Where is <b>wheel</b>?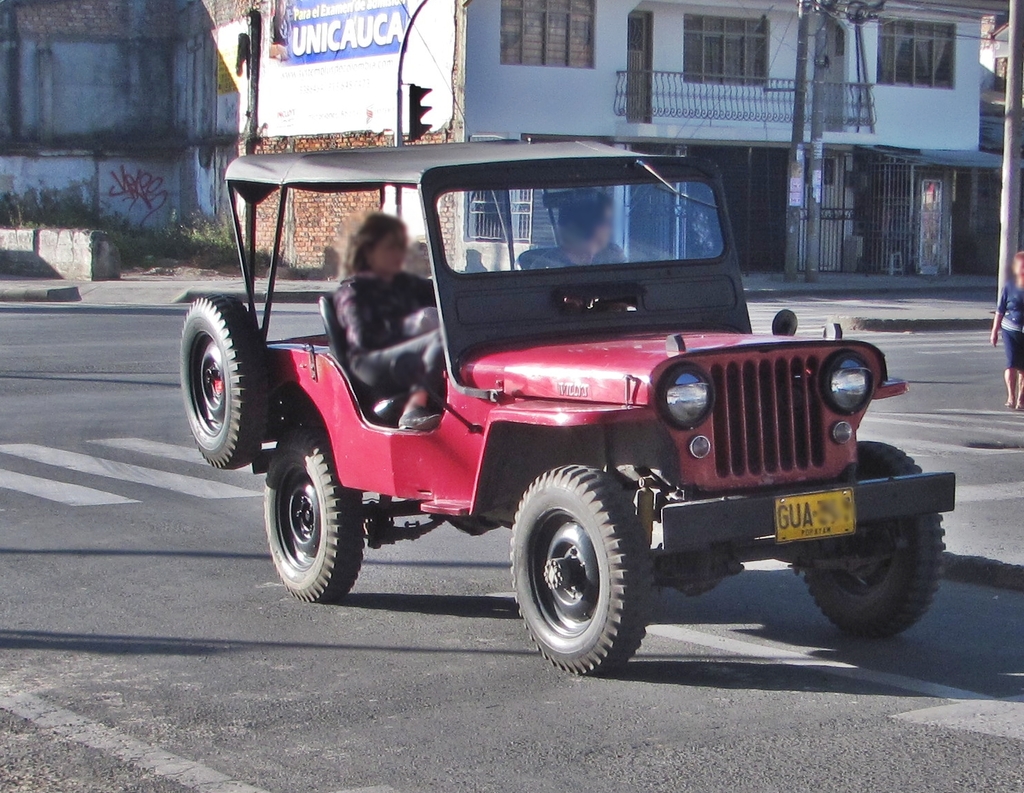
bbox=(512, 471, 662, 665).
